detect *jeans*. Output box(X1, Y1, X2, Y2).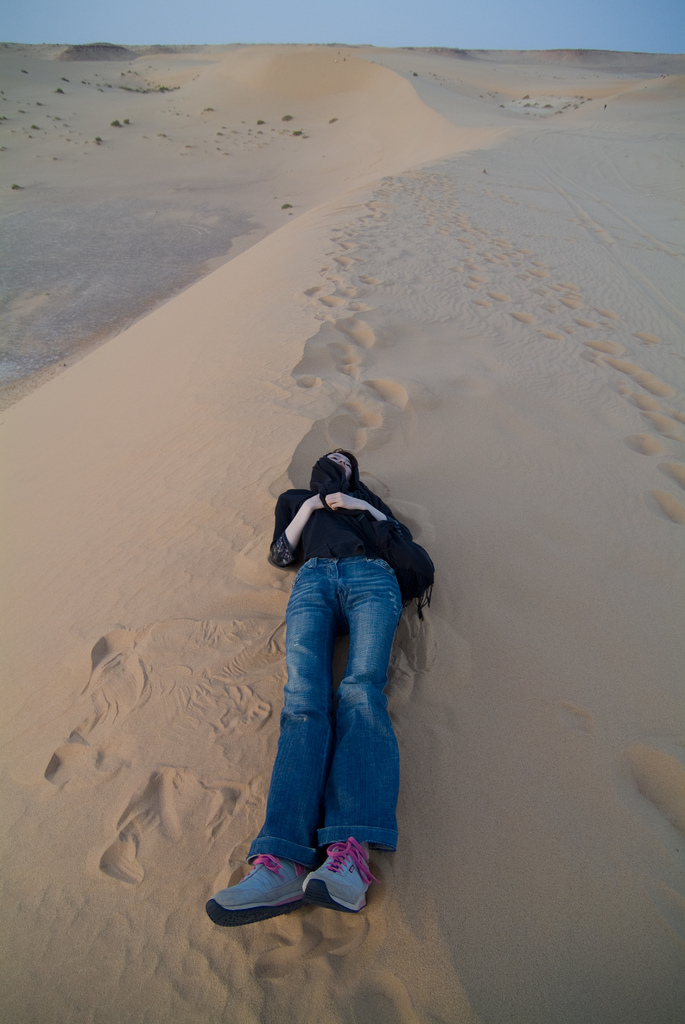
box(215, 540, 435, 915).
